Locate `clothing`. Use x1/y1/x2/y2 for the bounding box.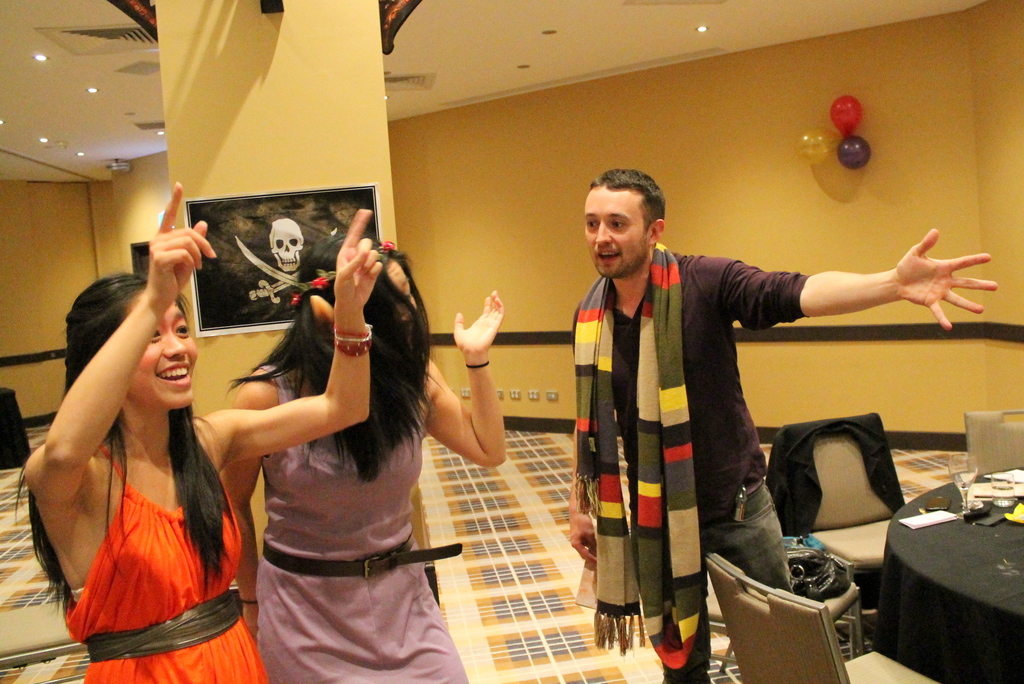
245/331/468/683.
